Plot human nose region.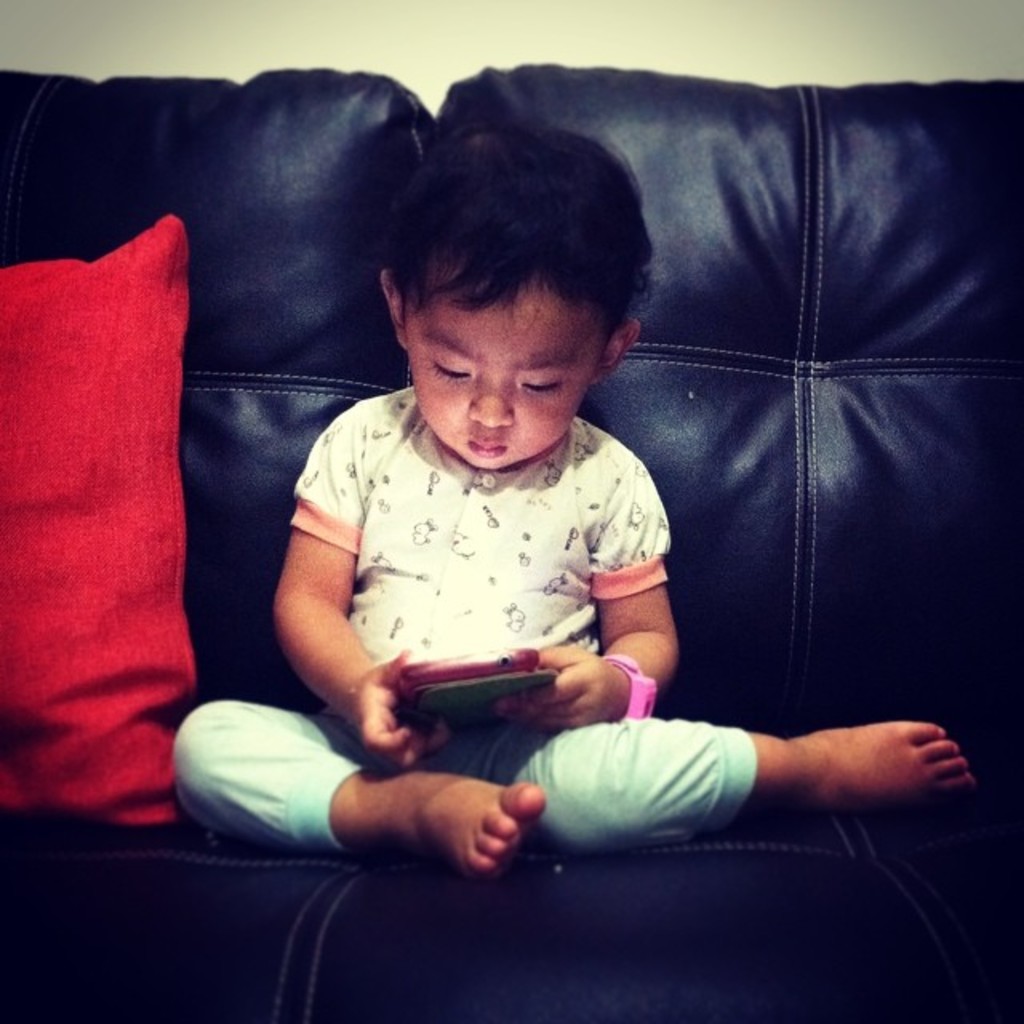
Plotted at detection(464, 376, 514, 426).
